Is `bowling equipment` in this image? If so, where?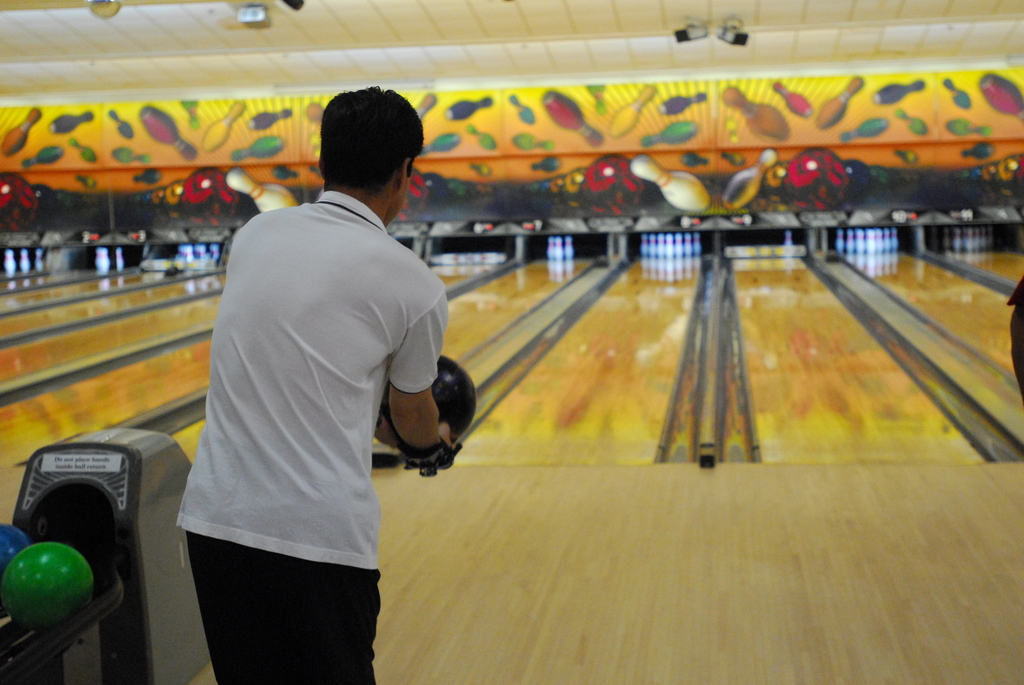
Yes, at [111,111,133,141].
